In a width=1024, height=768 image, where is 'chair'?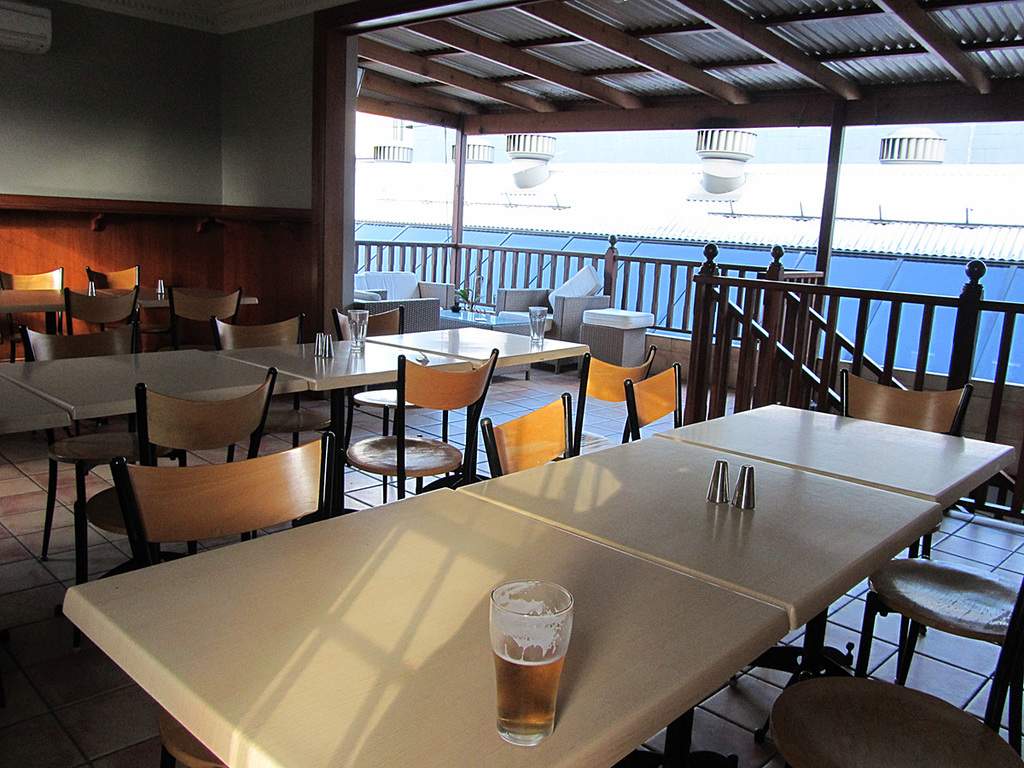
x1=798, y1=368, x2=969, y2=656.
